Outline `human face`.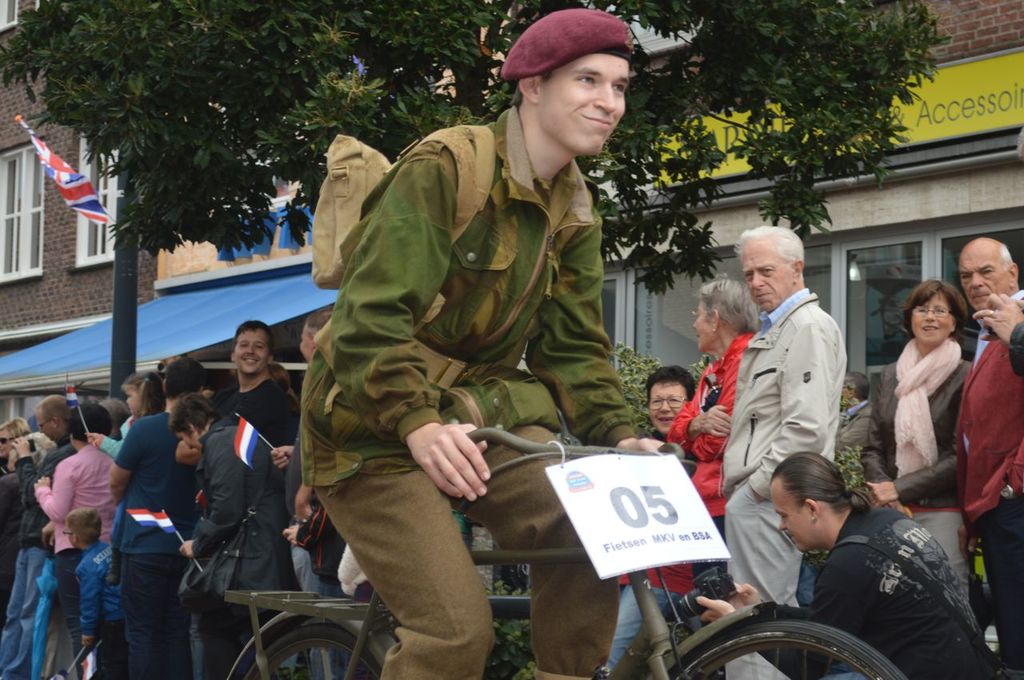
Outline: [left=302, top=327, right=314, bottom=359].
